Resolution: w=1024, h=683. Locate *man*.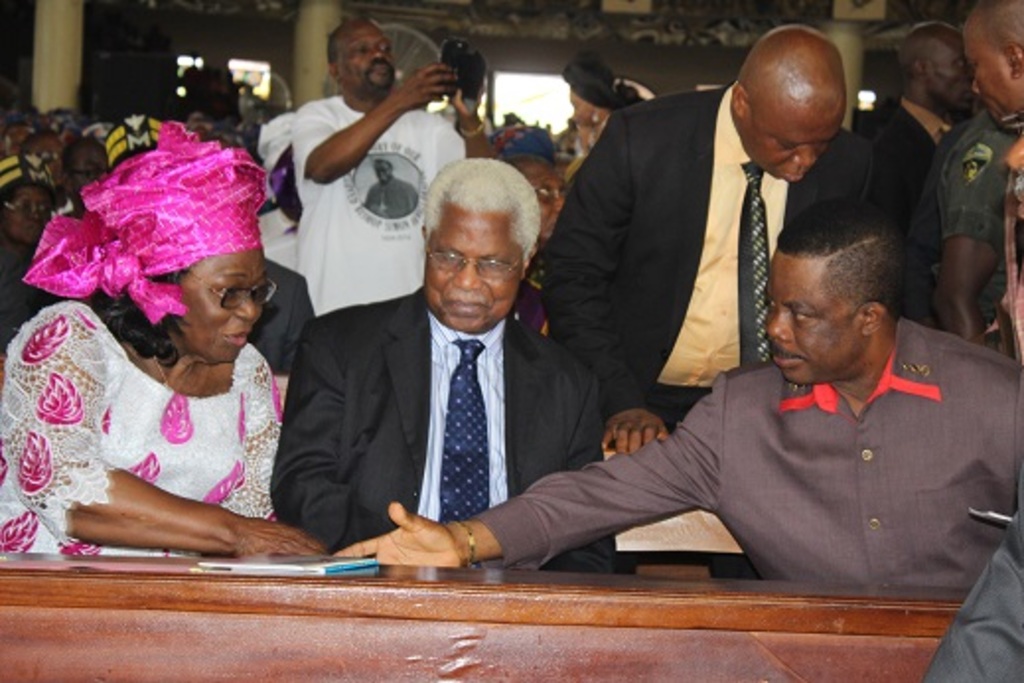
(x1=61, y1=136, x2=110, y2=197).
